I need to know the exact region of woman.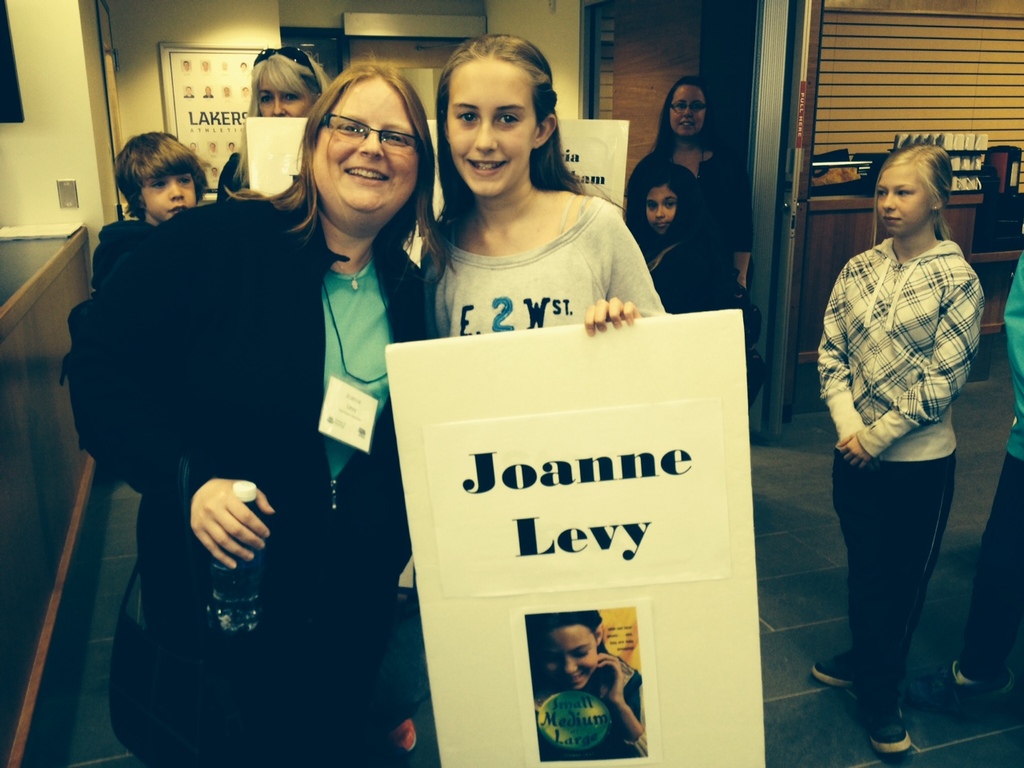
Region: <region>73, 61, 434, 767</region>.
